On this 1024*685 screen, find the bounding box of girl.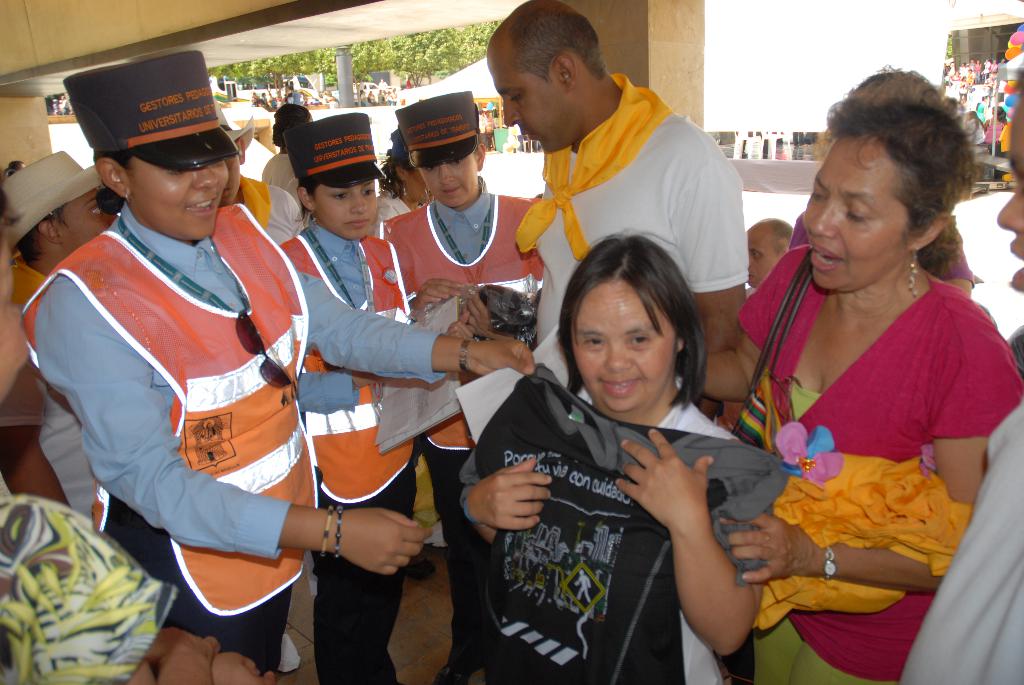
Bounding box: 0:141:115:504.
